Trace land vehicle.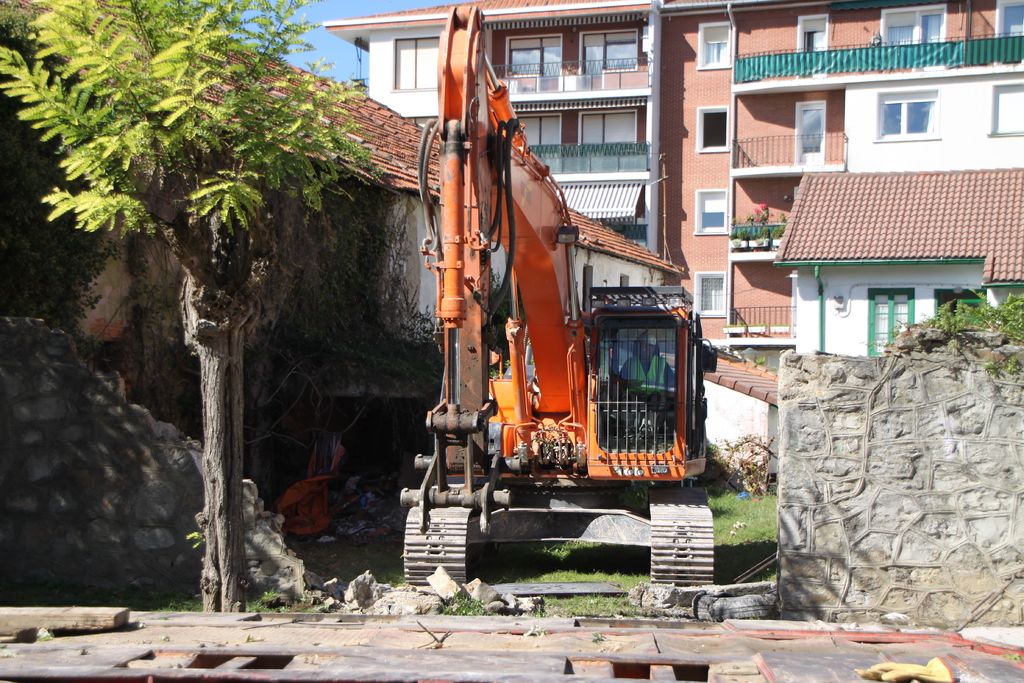
Traced to crop(404, 0, 719, 586).
